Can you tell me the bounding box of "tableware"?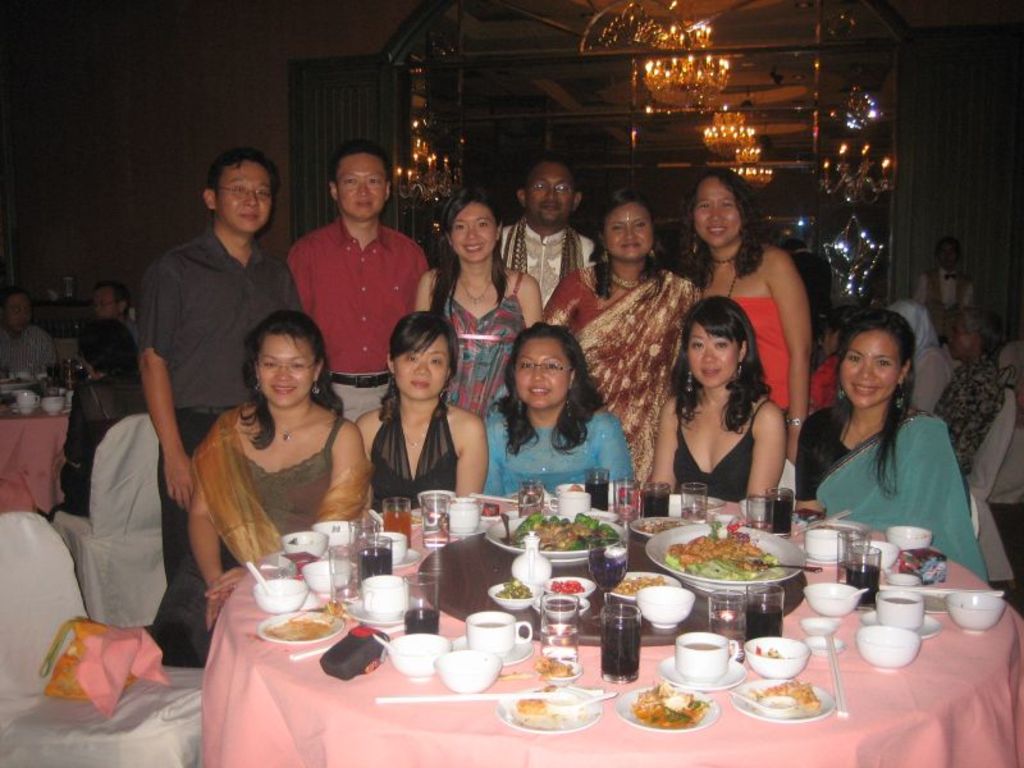
detection(371, 634, 398, 653).
